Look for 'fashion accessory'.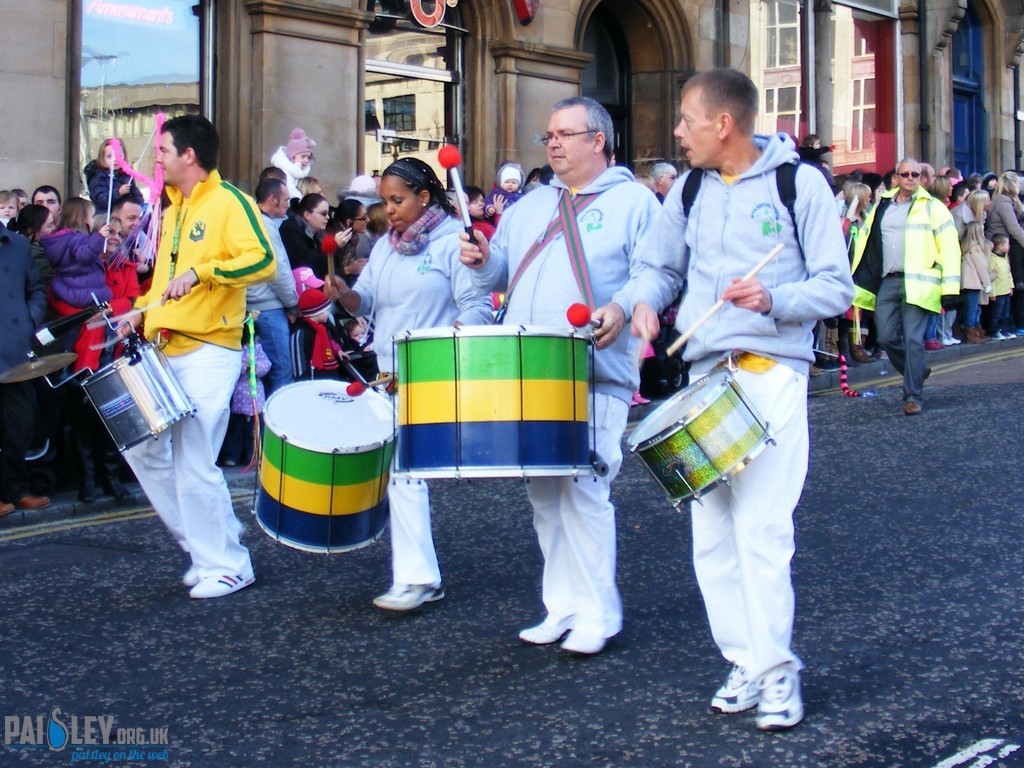
Found: pyautogui.locateOnScreen(105, 463, 135, 503).
